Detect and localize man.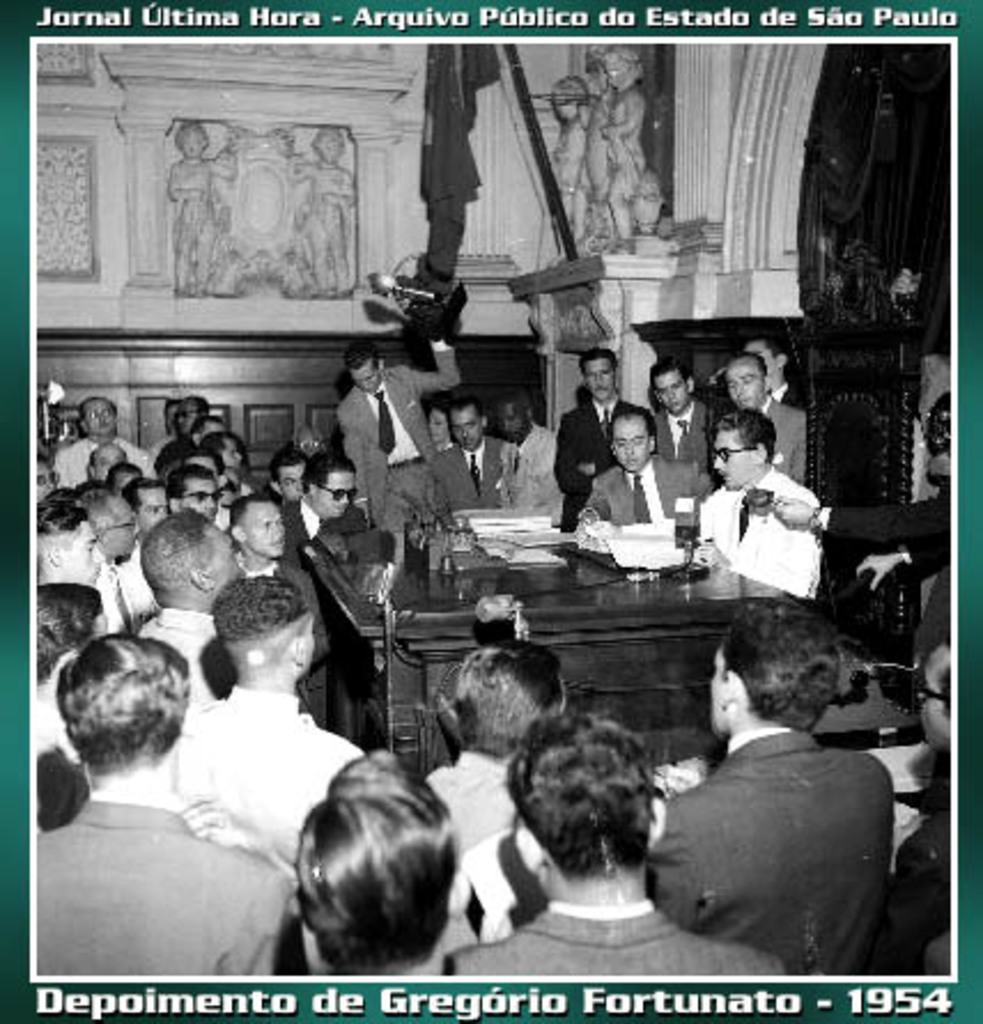
Localized at x1=181, y1=399, x2=207, y2=441.
